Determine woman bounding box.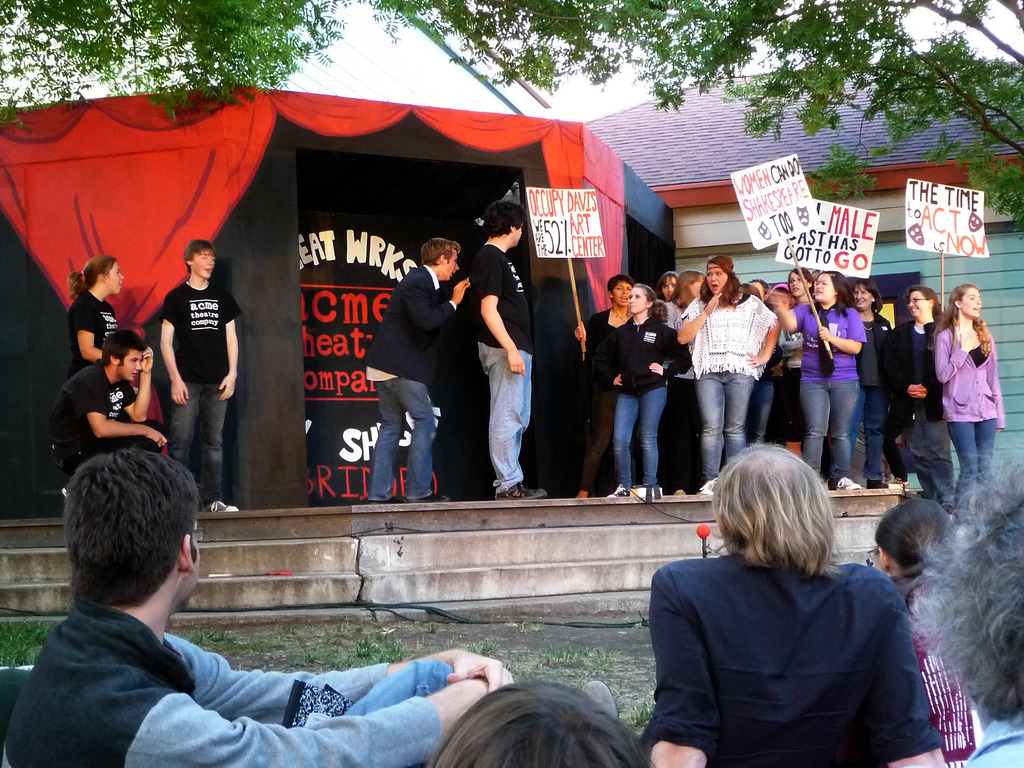
Determined: x1=884 y1=283 x2=952 y2=531.
